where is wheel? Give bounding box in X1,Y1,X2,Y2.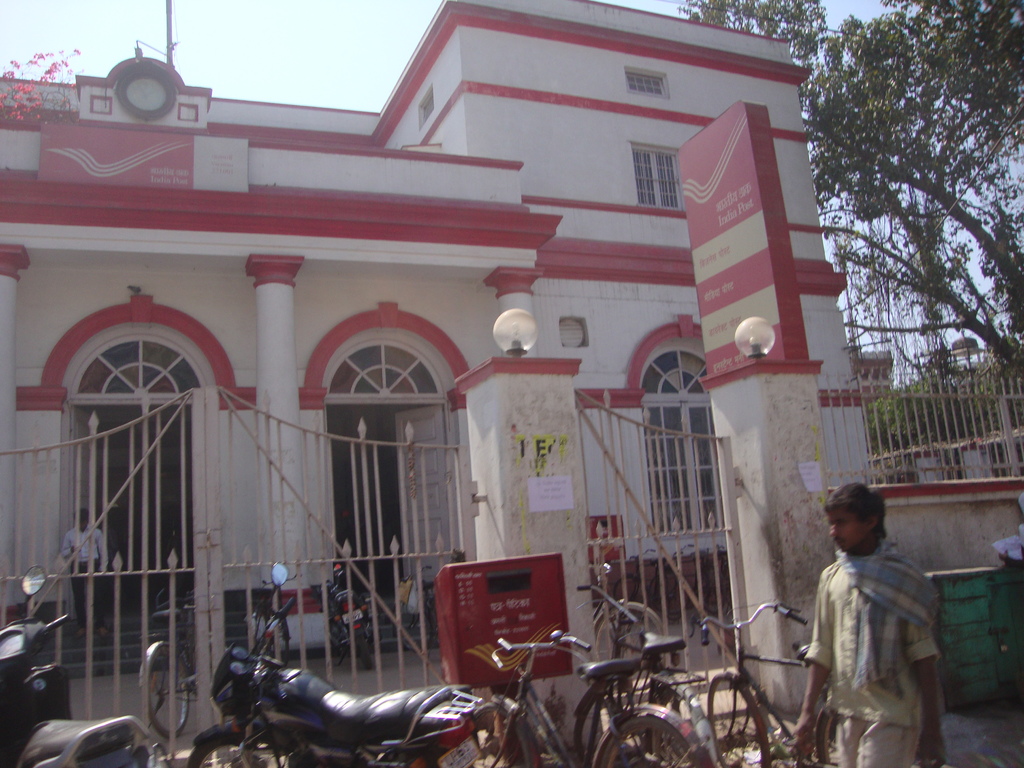
254,606,268,654.
